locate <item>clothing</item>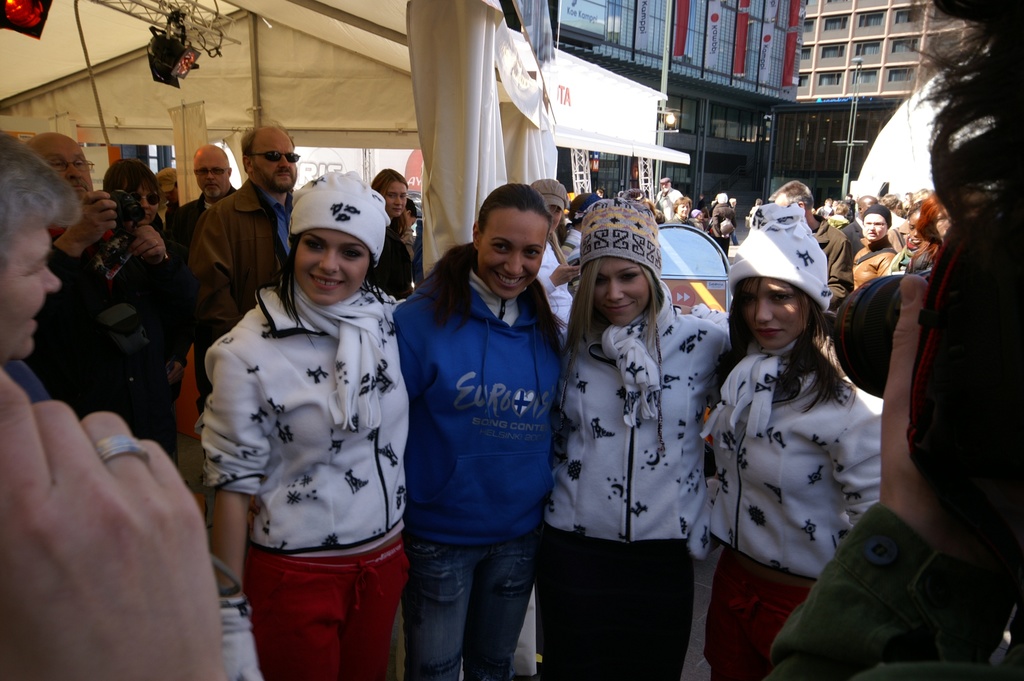
[197,185,298,347]
